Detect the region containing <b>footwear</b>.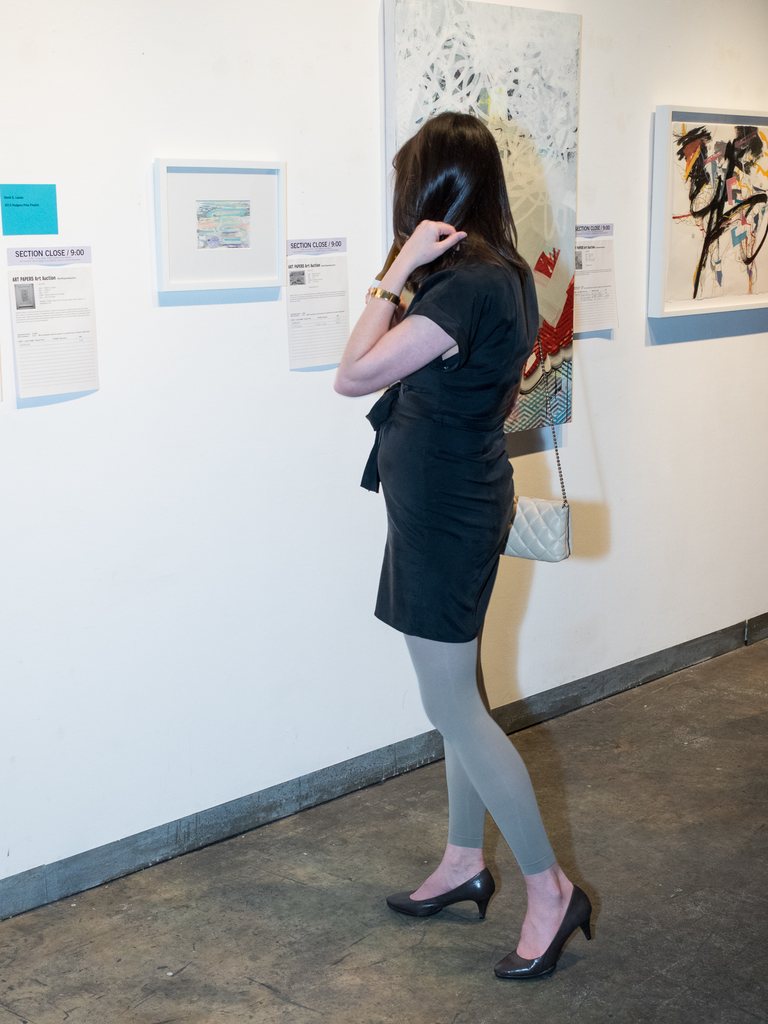
(x1=494, y1=886, x2=596, y2=987).
